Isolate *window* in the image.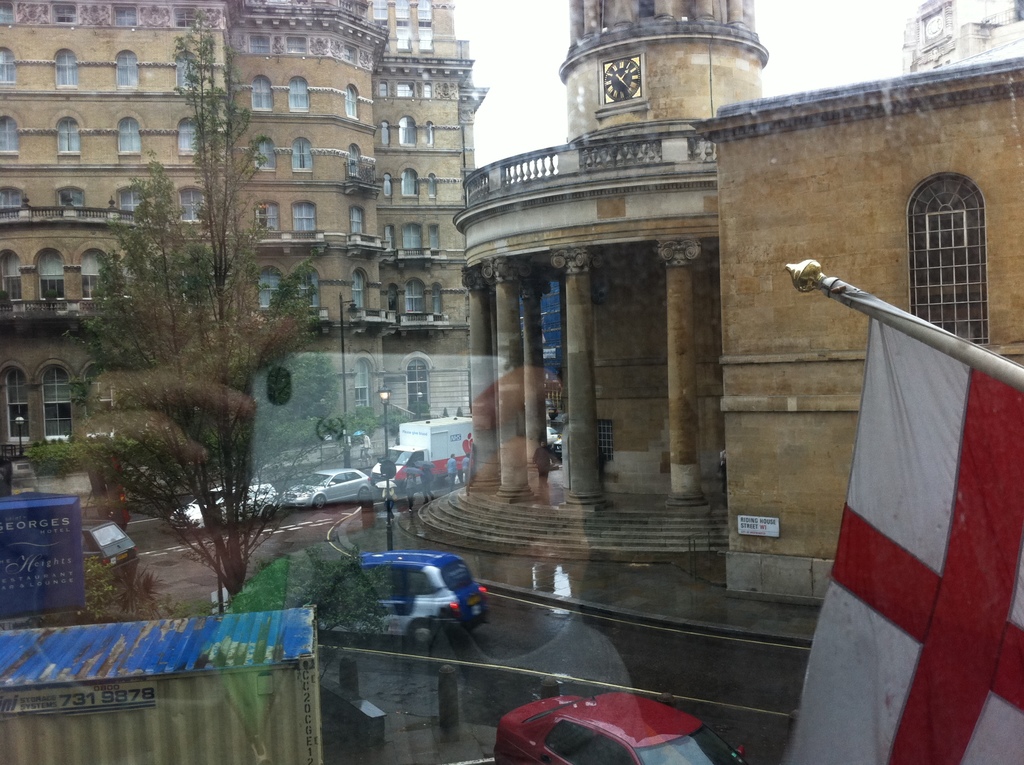
Isolated region: box(0, 118, 19, 155).
